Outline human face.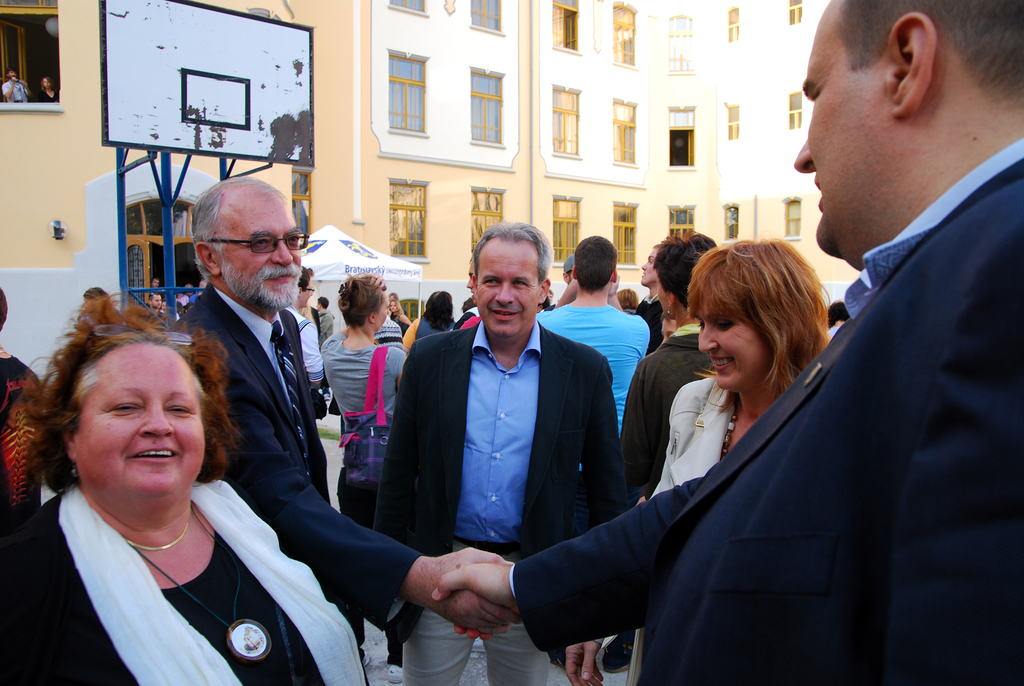
Outline: l=218, t=198, r=301, b=306.
